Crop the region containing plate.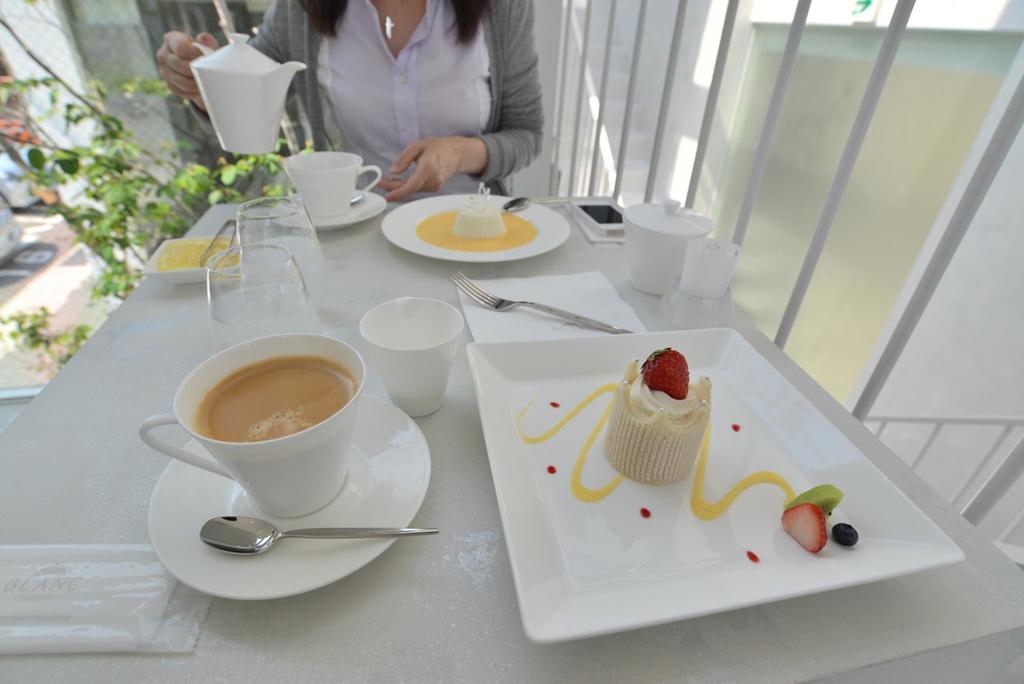
Crop region: [left=377, top=190, right=573, bottom=267].
